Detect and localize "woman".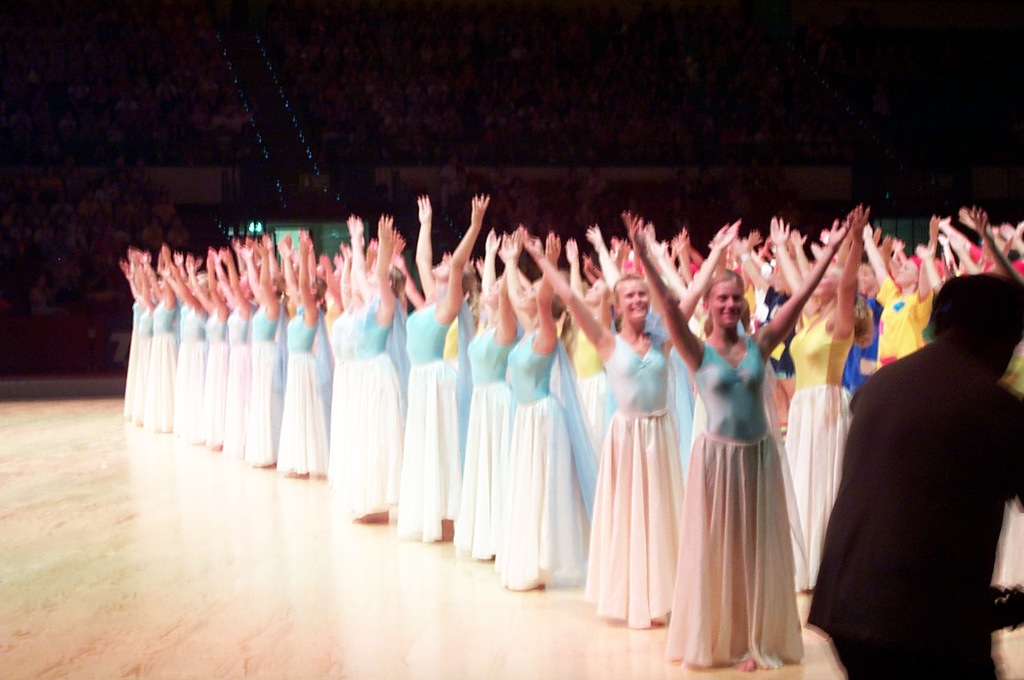
Localized at <box>513,211,740,626</box>.
